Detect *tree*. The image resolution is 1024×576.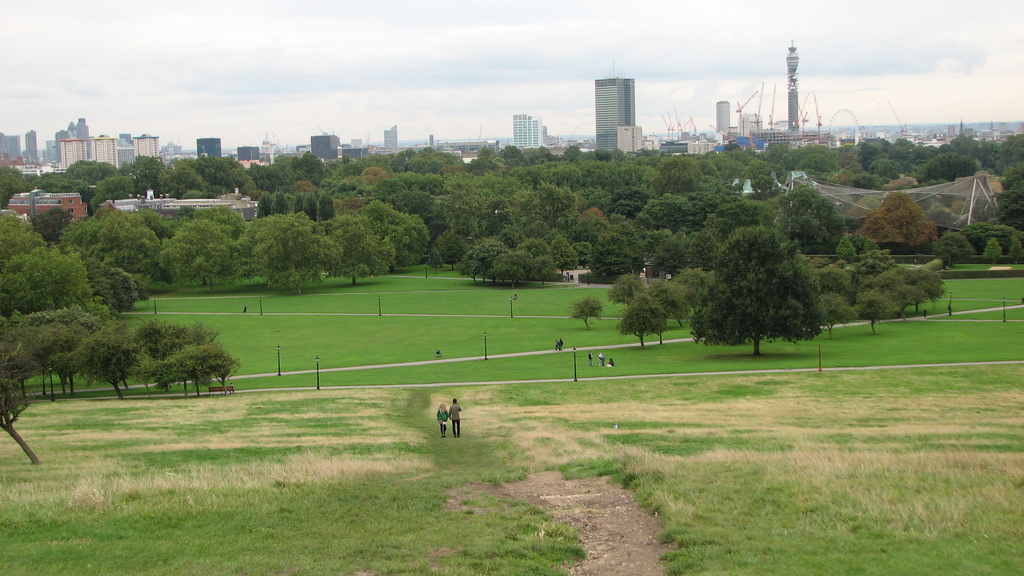
<bbox>981, 237, 1002, 266</bbox>.
